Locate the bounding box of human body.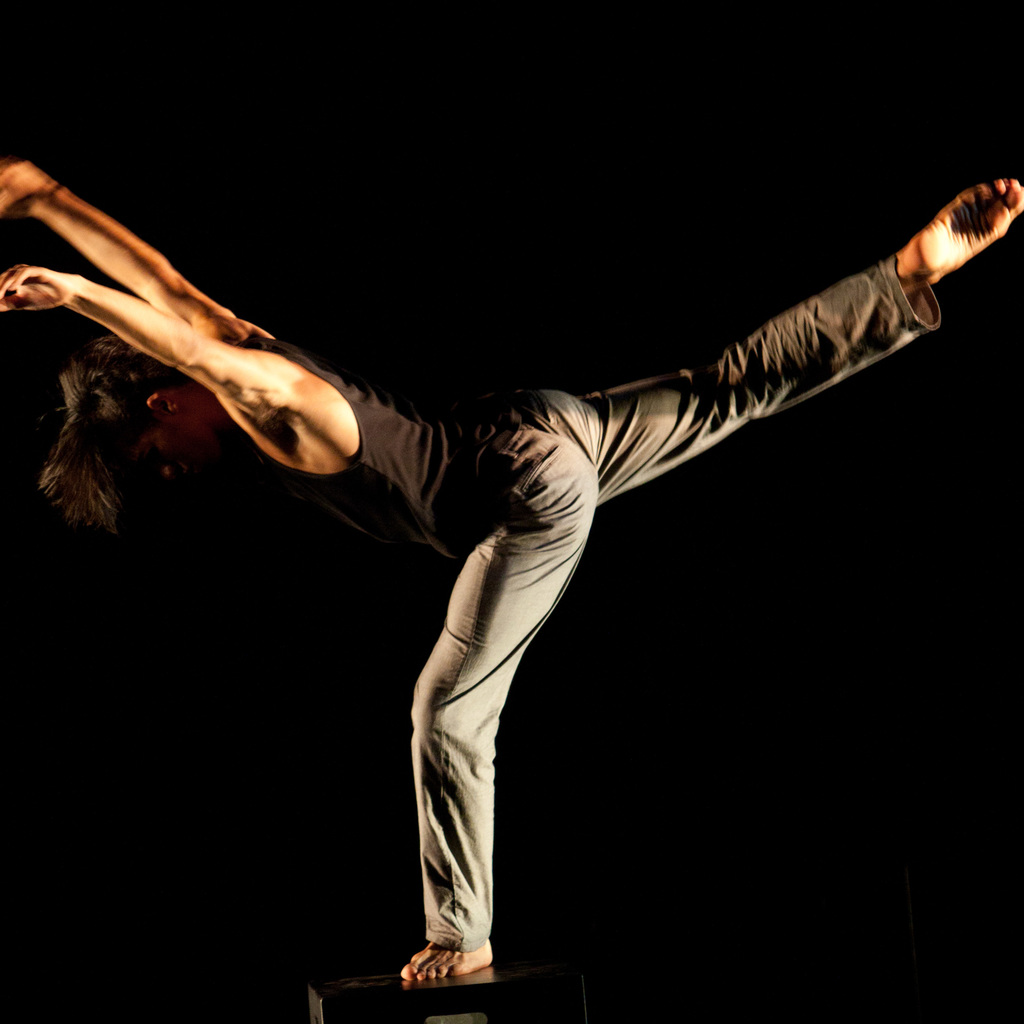
Bounding box: bbox=[0, 70, 1023, 962].
